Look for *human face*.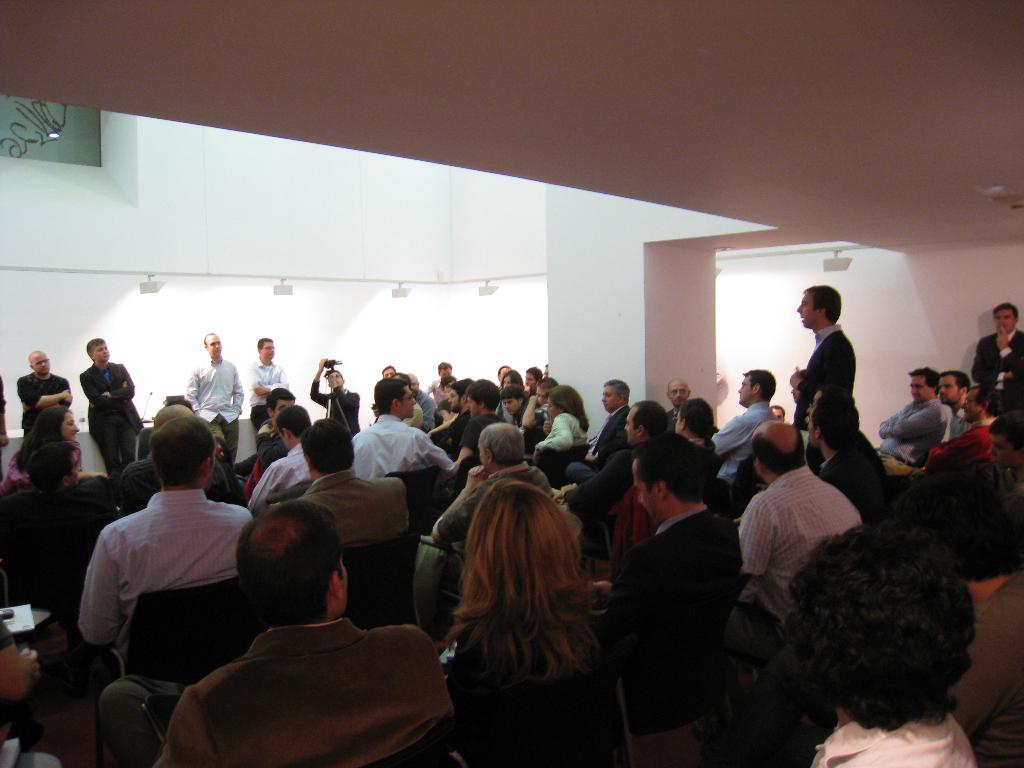
Found: region(452, 392, 466, 413).
